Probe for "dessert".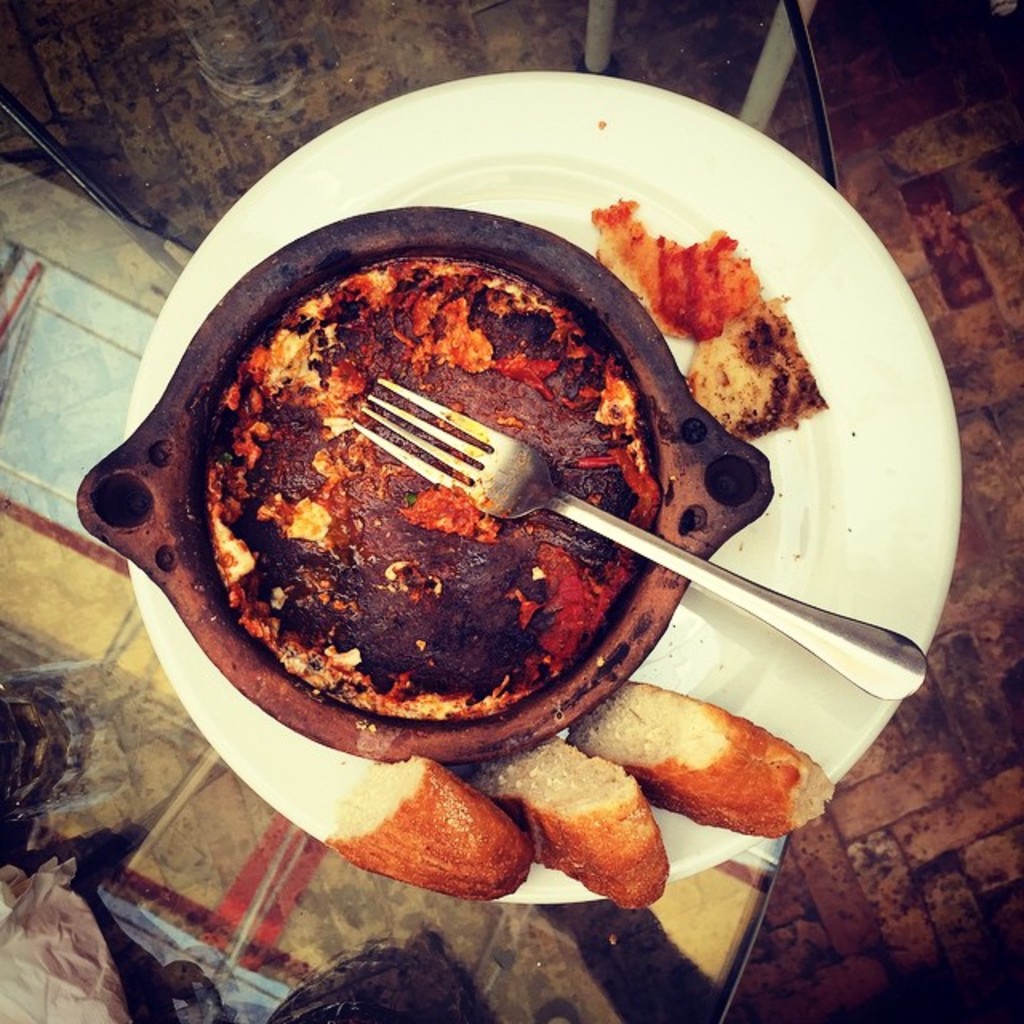
Probe result: region(603, 198, 768, 334).
